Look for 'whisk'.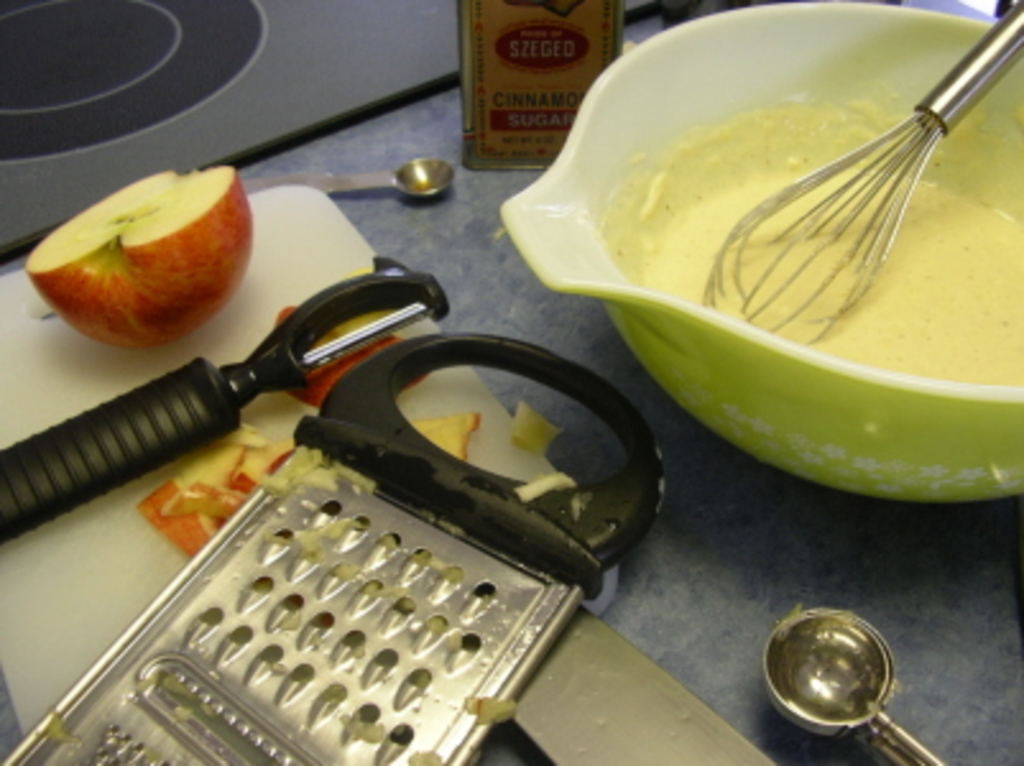
Found: region(695, 0, 1021, 347).
